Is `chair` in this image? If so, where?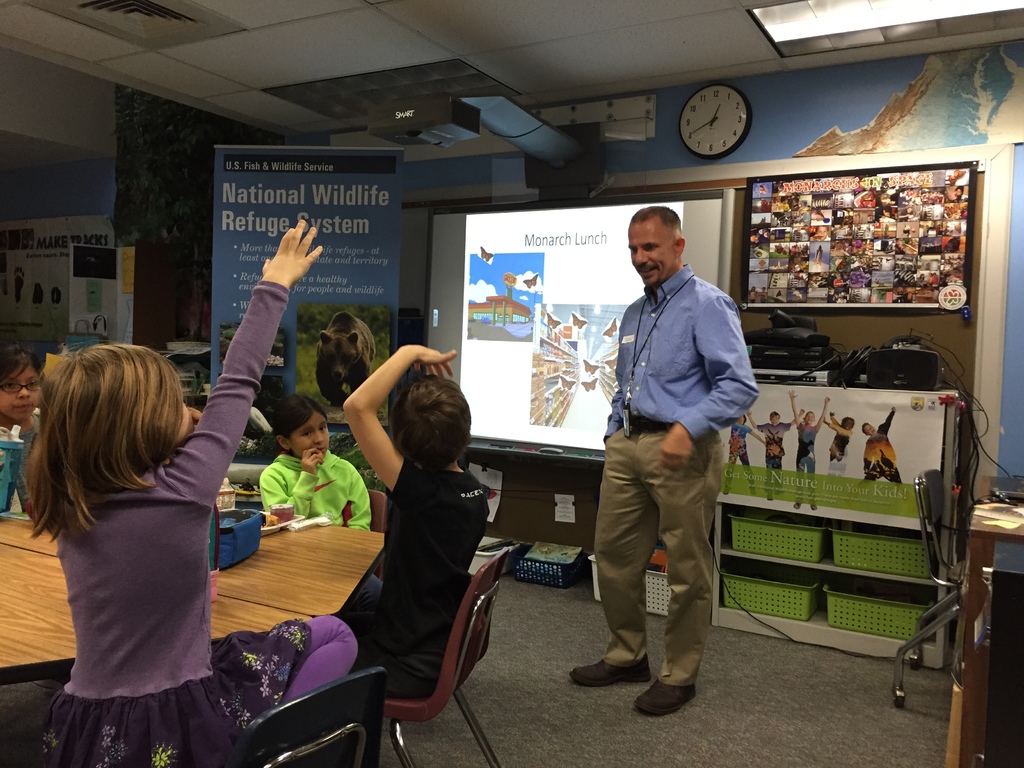
Yes, at bbox(216, 664, 388, 767).
